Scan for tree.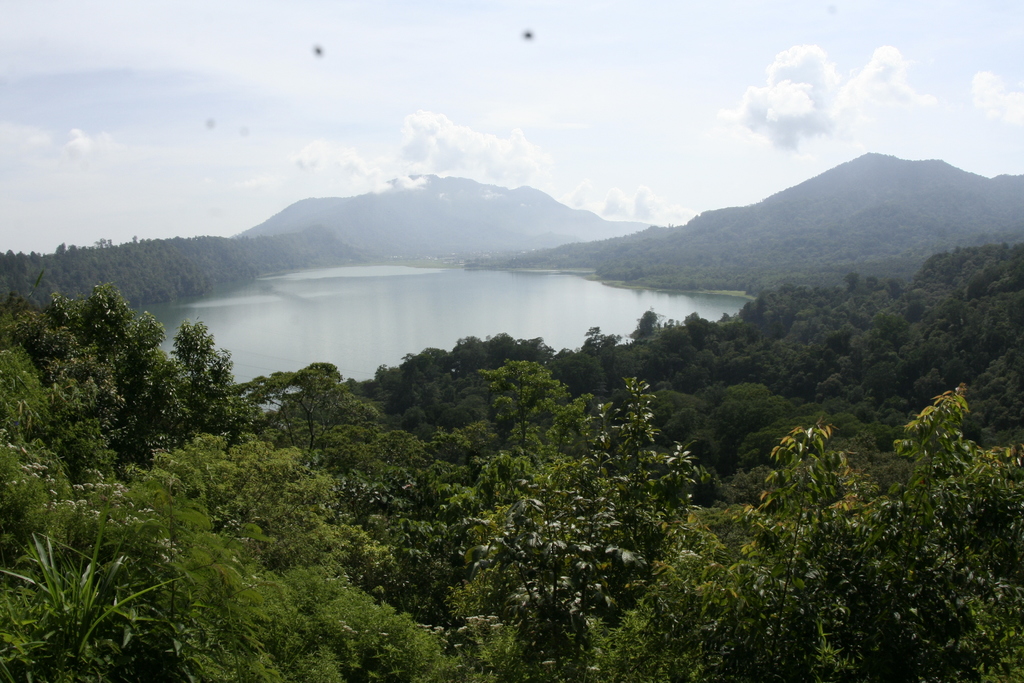
Scan result: box(166, 318, 269, 436).
